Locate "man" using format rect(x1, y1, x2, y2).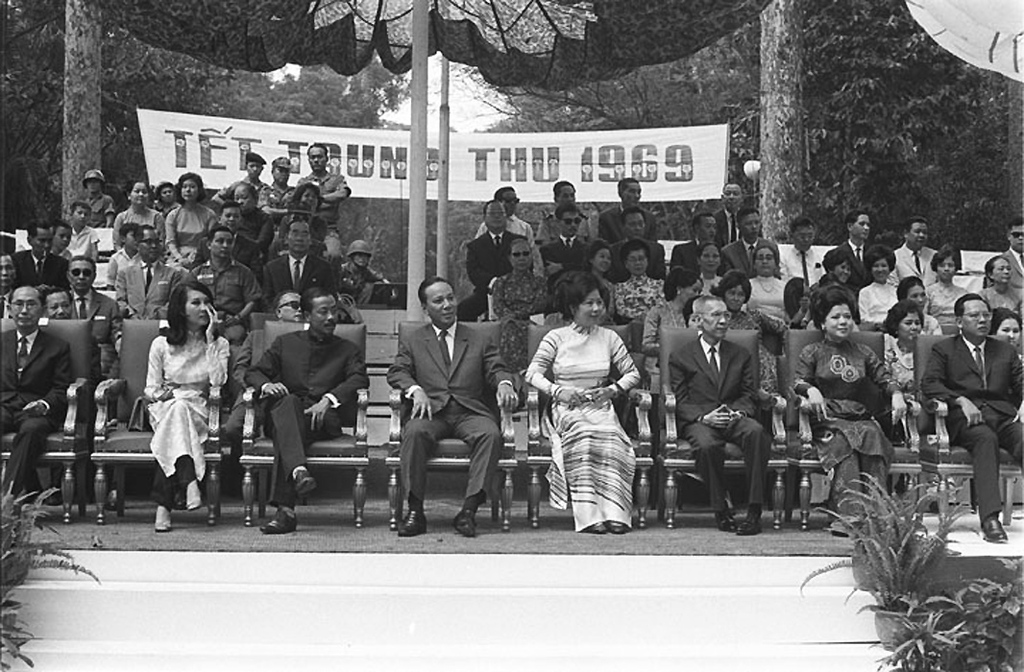
rect(538, 180, 590, 244).
